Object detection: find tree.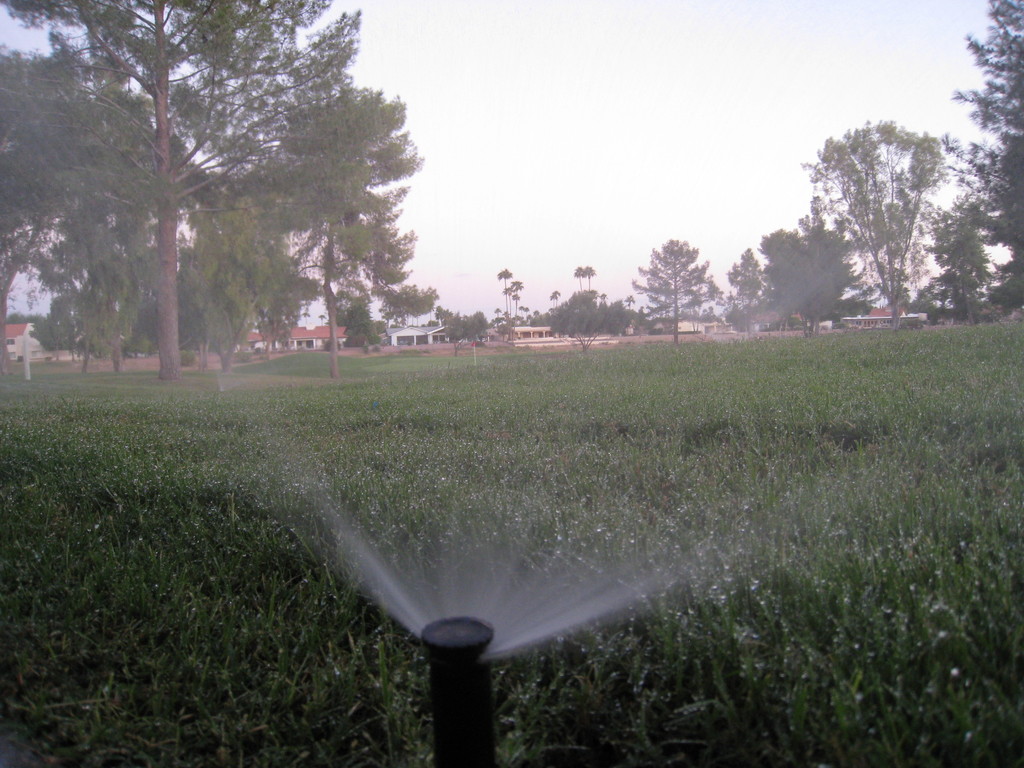
(left=521, top=278, right=689, bottom=343).
